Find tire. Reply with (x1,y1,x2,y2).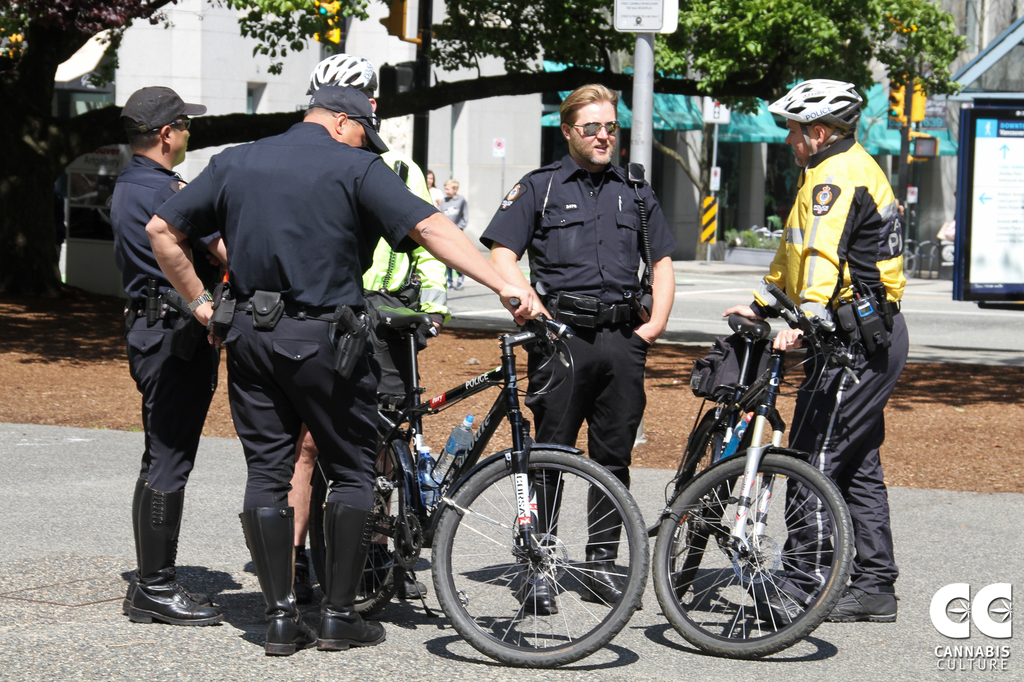
(673,412,714,596).
